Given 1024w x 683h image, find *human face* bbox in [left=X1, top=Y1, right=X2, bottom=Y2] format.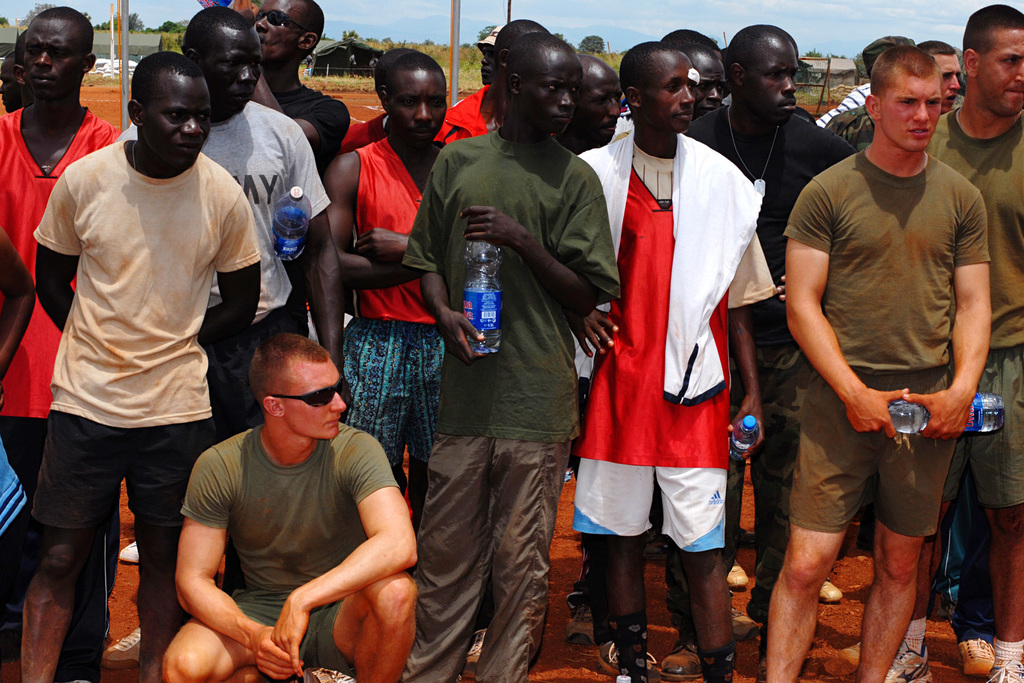
[left=870, top=70, right=943, bottom=154].
